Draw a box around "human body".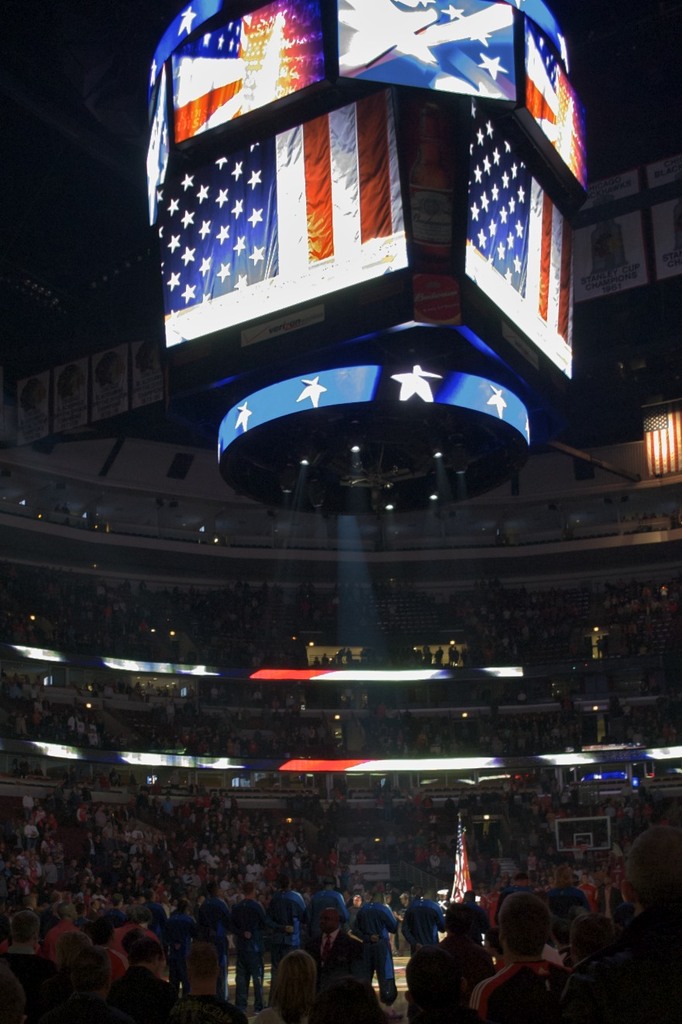
[229, 885, 284, 1014].
